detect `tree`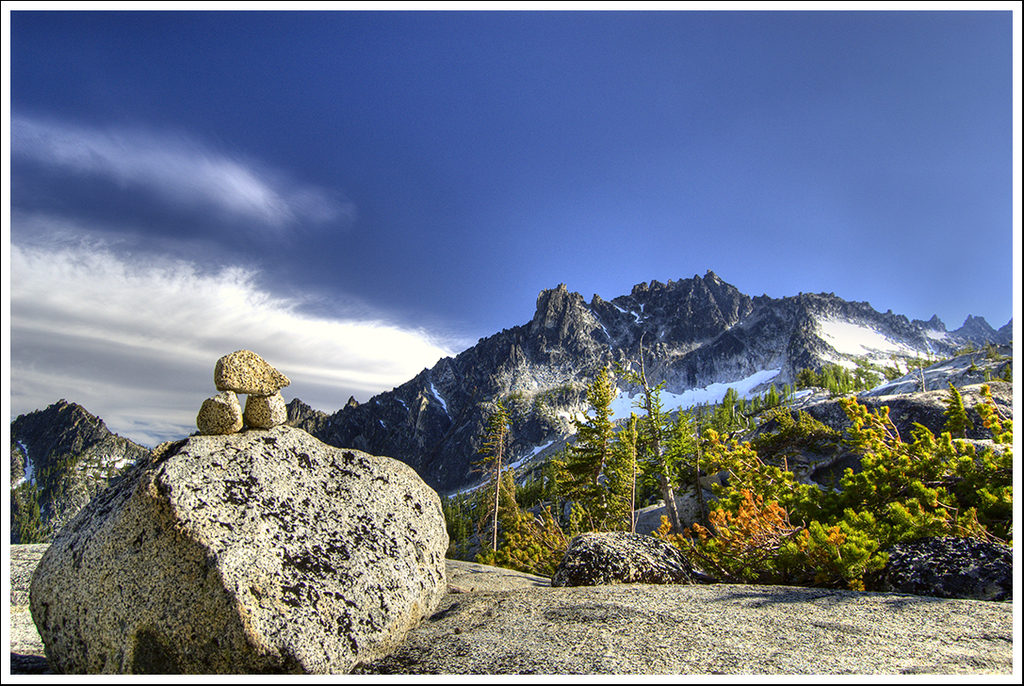
(x1=479, y1=468, x2=566, y2=574)
